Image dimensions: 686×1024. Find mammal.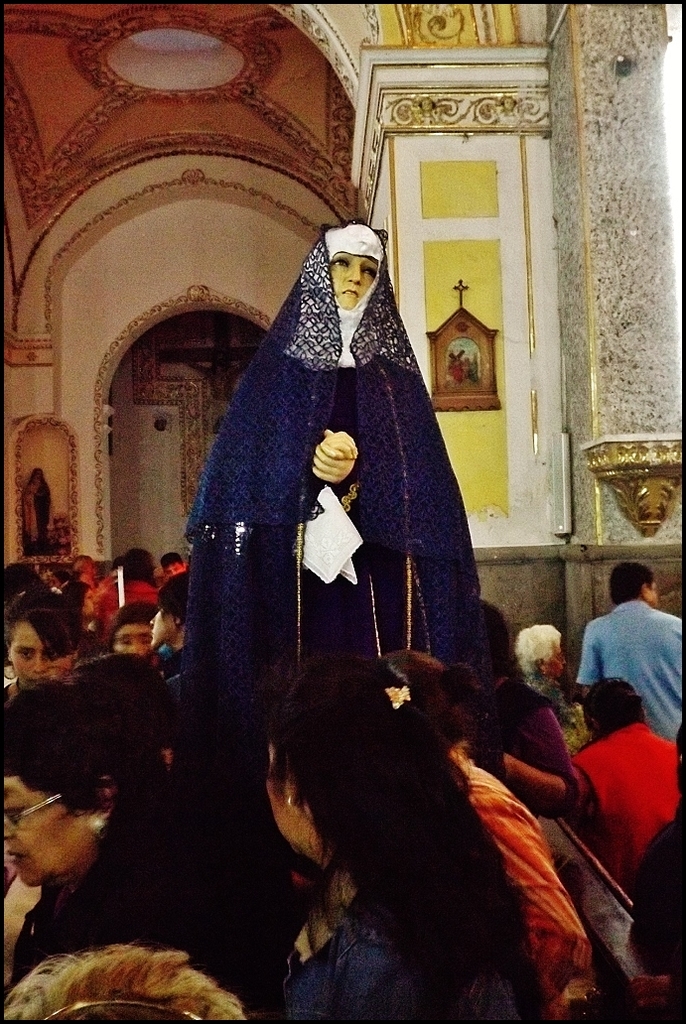
l=581, t=562, r=685, b=735.
